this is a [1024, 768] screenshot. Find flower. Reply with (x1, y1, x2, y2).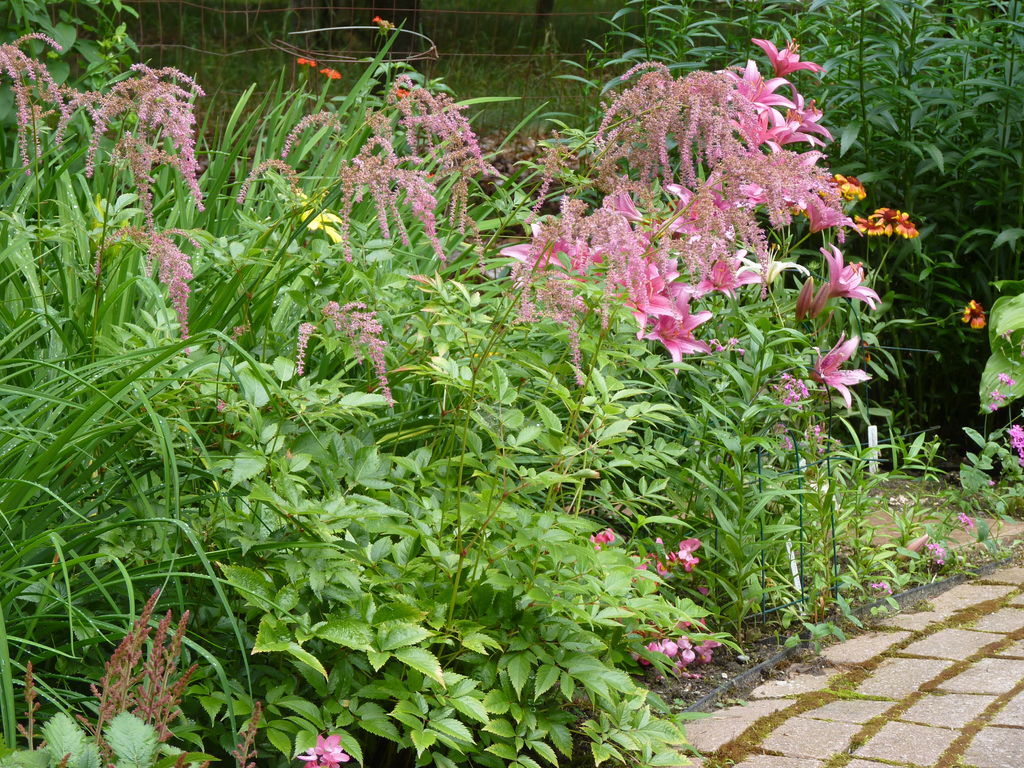
(588, 529, 614, 550).
